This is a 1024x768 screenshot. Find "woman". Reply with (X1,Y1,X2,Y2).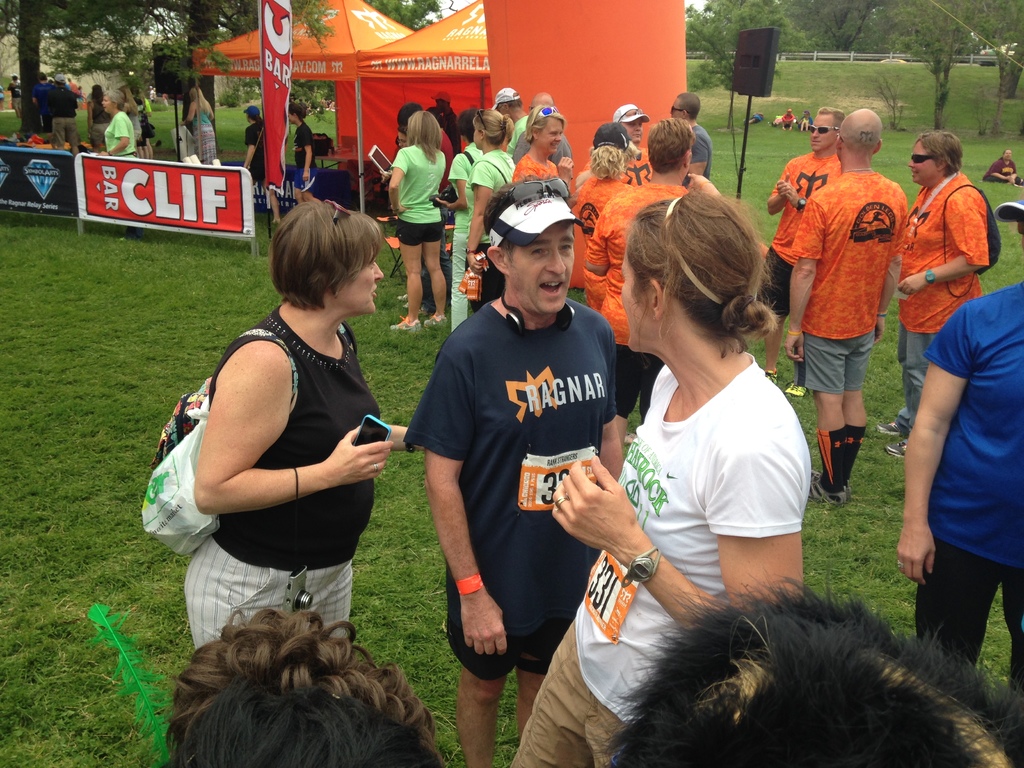
(180,83,218,168).
